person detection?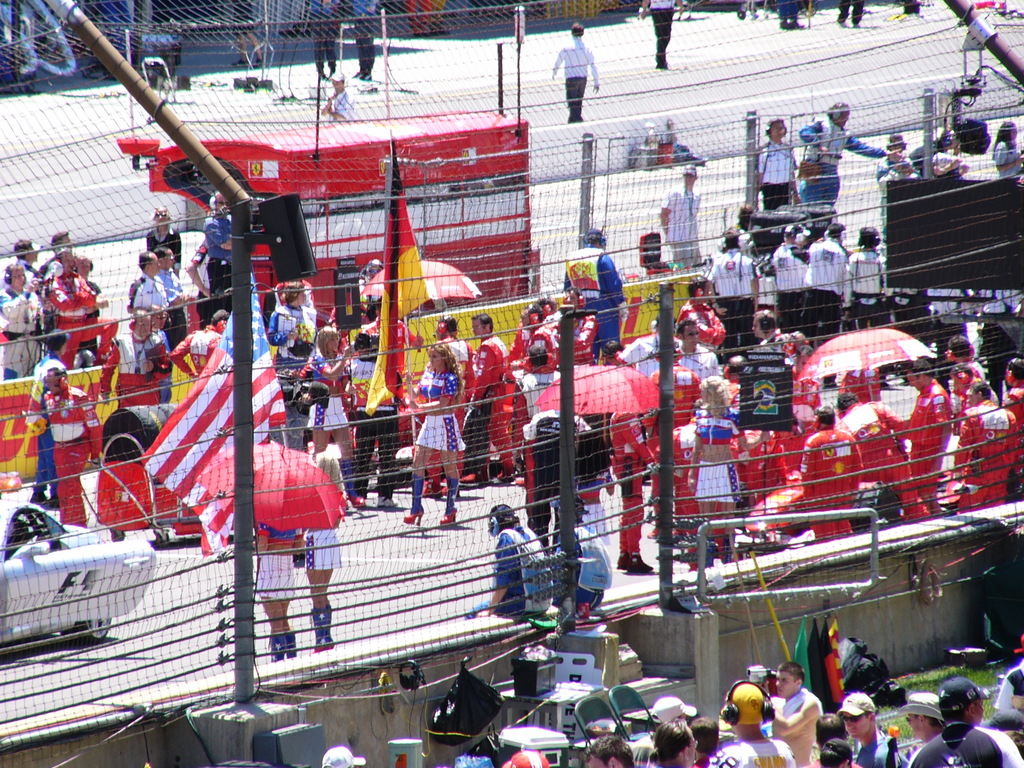
pyautogui.locateOnScreen(658, 165, 701, 262)
